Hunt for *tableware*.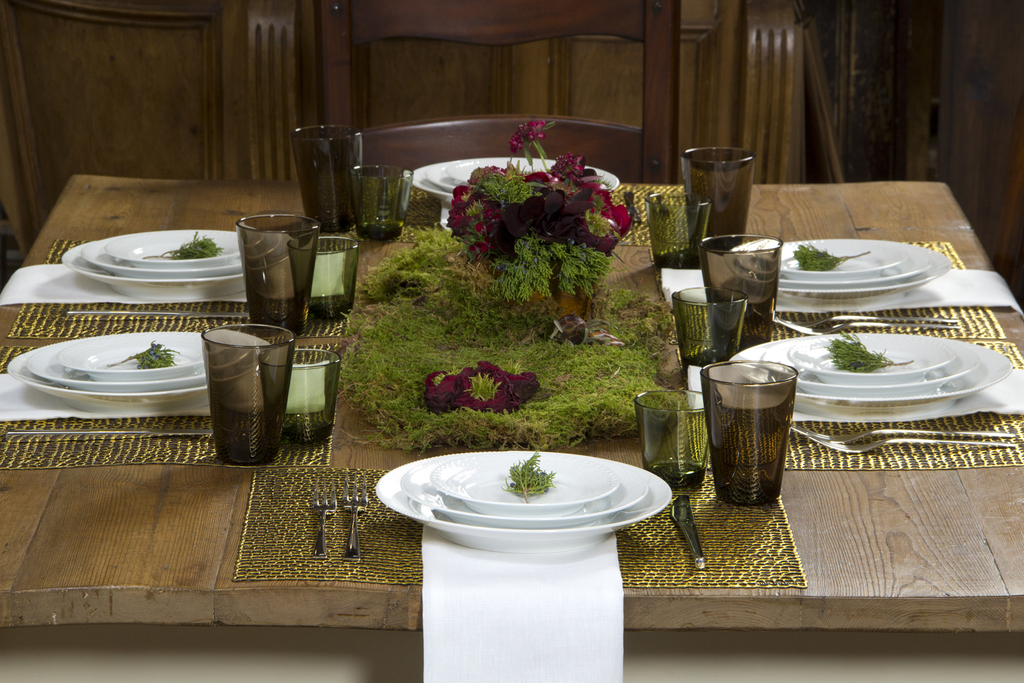
Hunted down at {"left": 433, "top": 452, "right": 619, "bottom": 515}.
